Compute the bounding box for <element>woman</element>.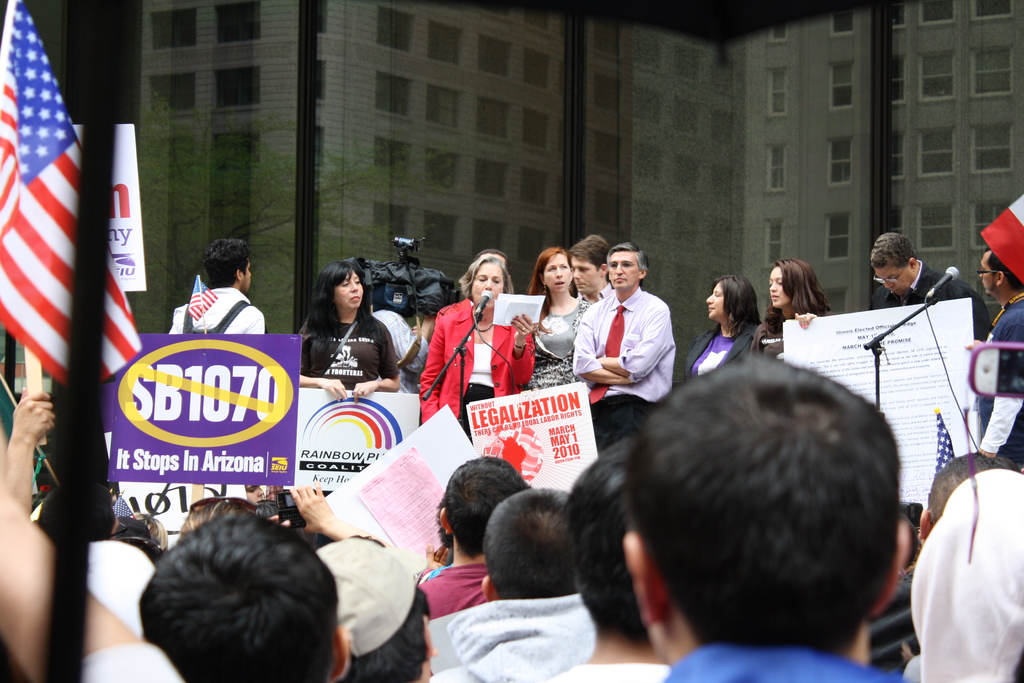
x1=523, y1=242, x2=593, y2=390.
